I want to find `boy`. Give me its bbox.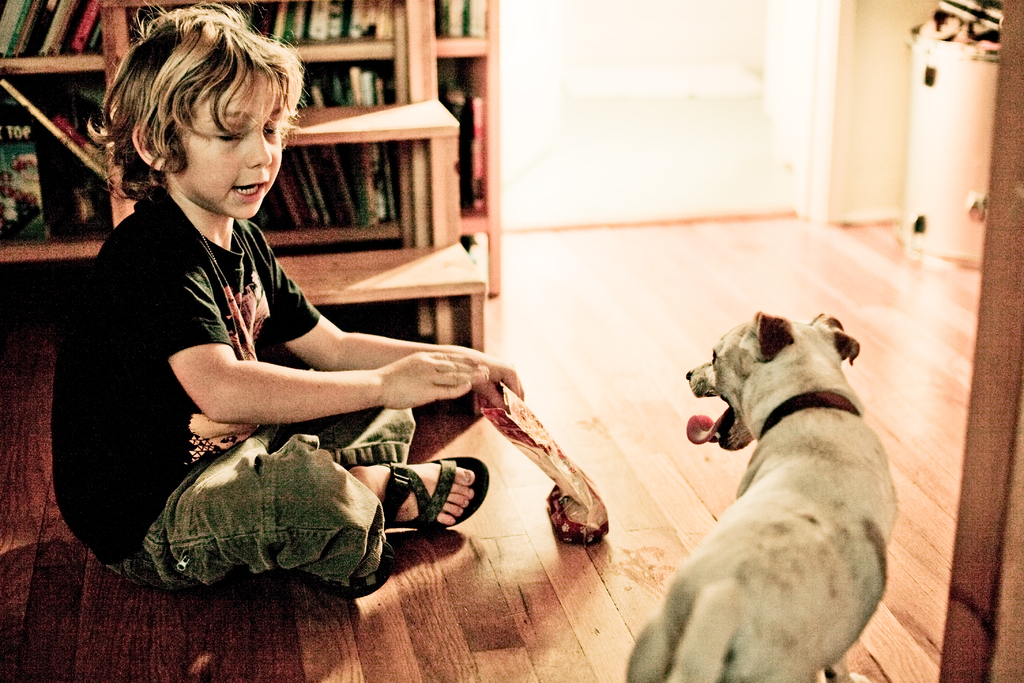
[49, 7, 534, 587].
